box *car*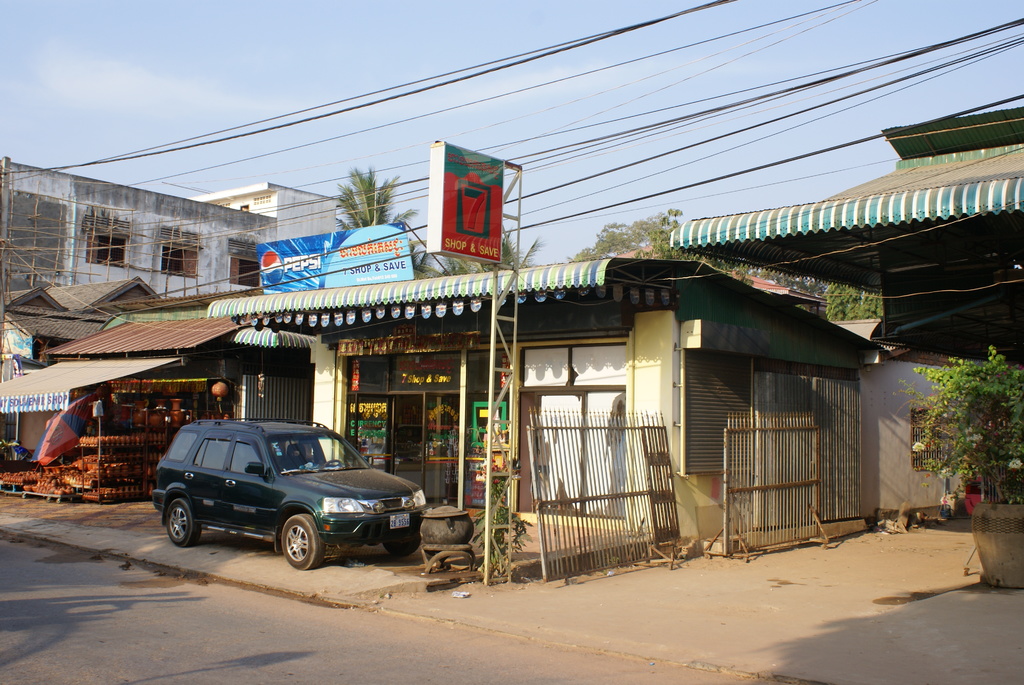
BBox(144, 420, 434, 571)
